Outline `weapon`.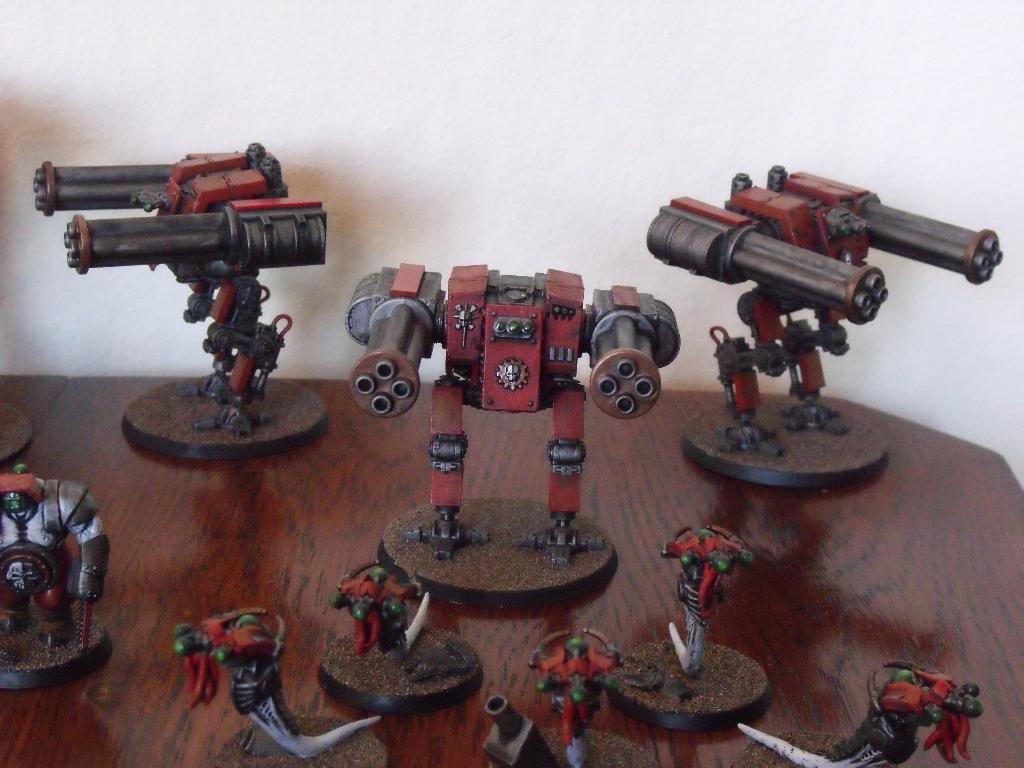
Outline: 56, 192, 335, 290.
